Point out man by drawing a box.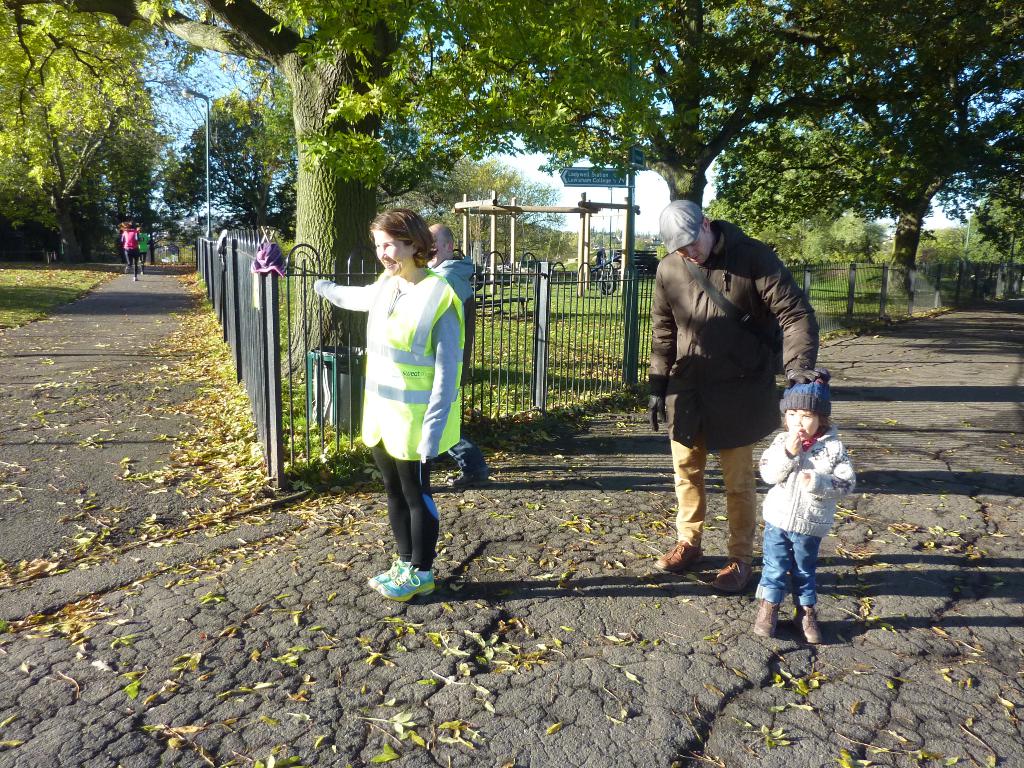
[x1=639, y1=209, x2=819, y2=589].
